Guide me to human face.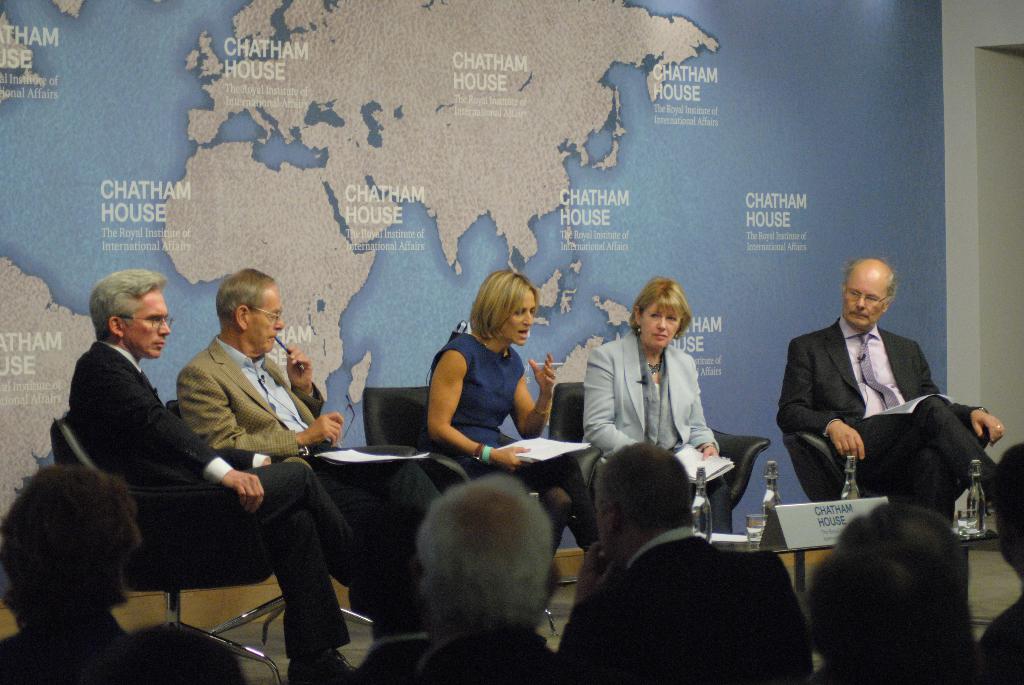
Guidance: select_region(124, 288, 168, 354).
